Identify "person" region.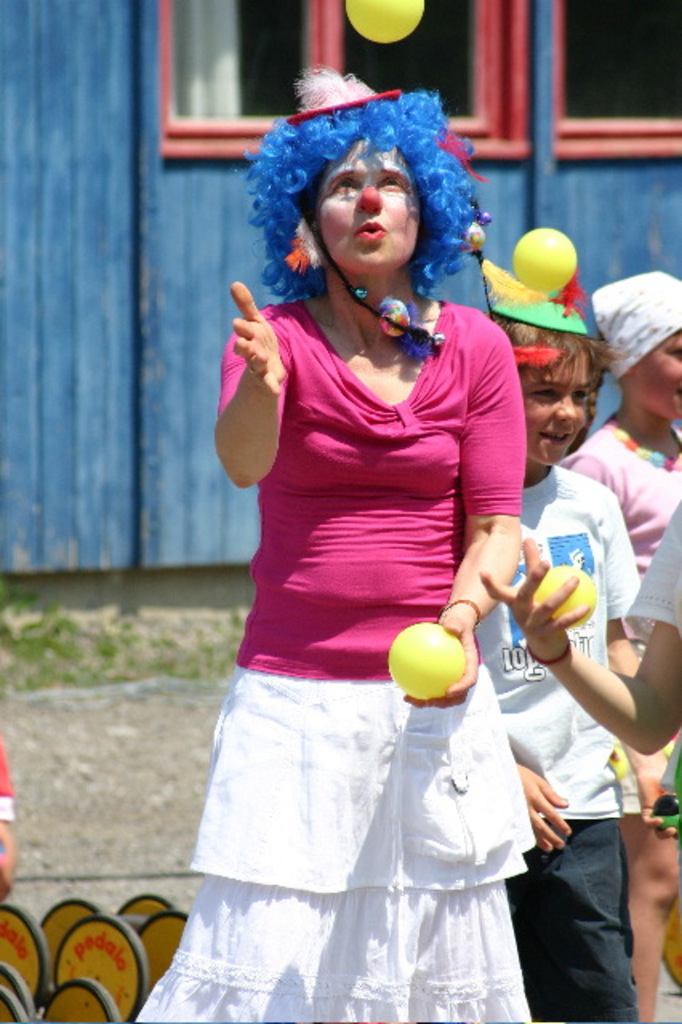
Region: x1=556 y1=267 x2=680 y2=1022.
